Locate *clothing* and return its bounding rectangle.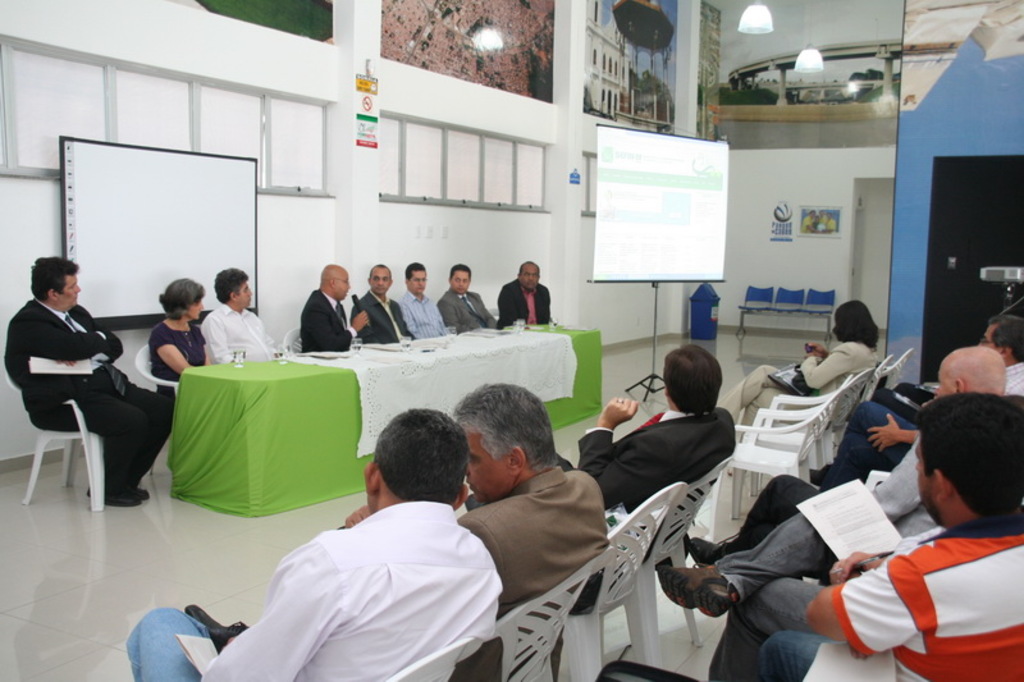
rect(717, 340, 869, 420).
